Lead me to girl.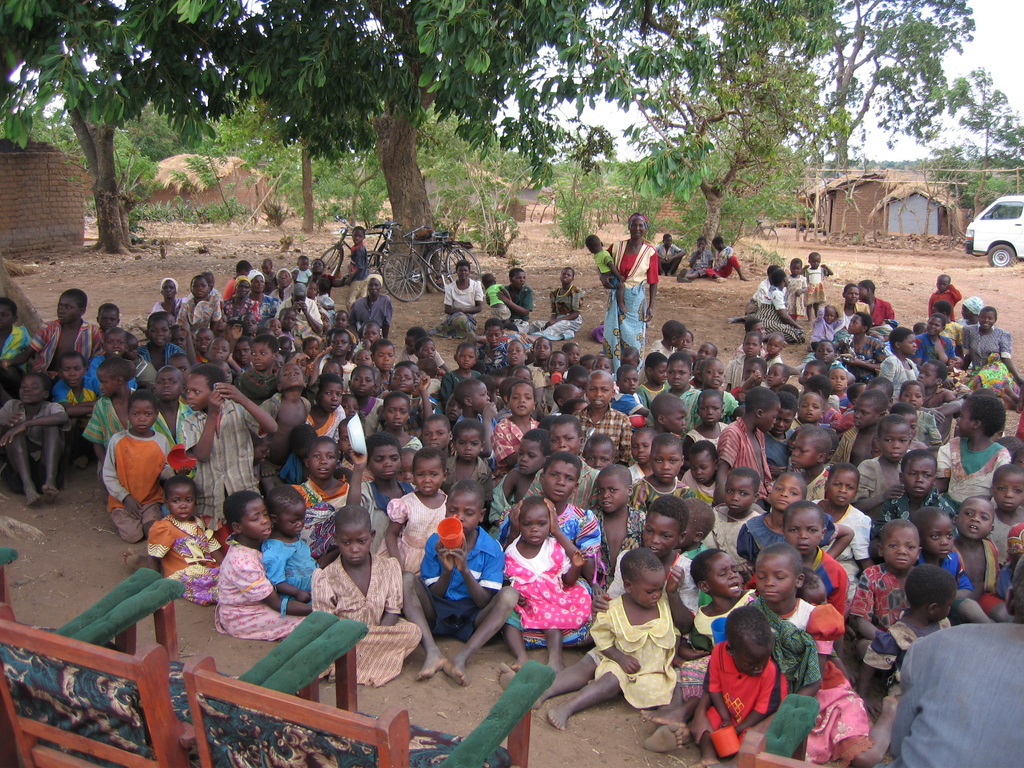
Lead to l=261, t=484, r=319, b=616.
